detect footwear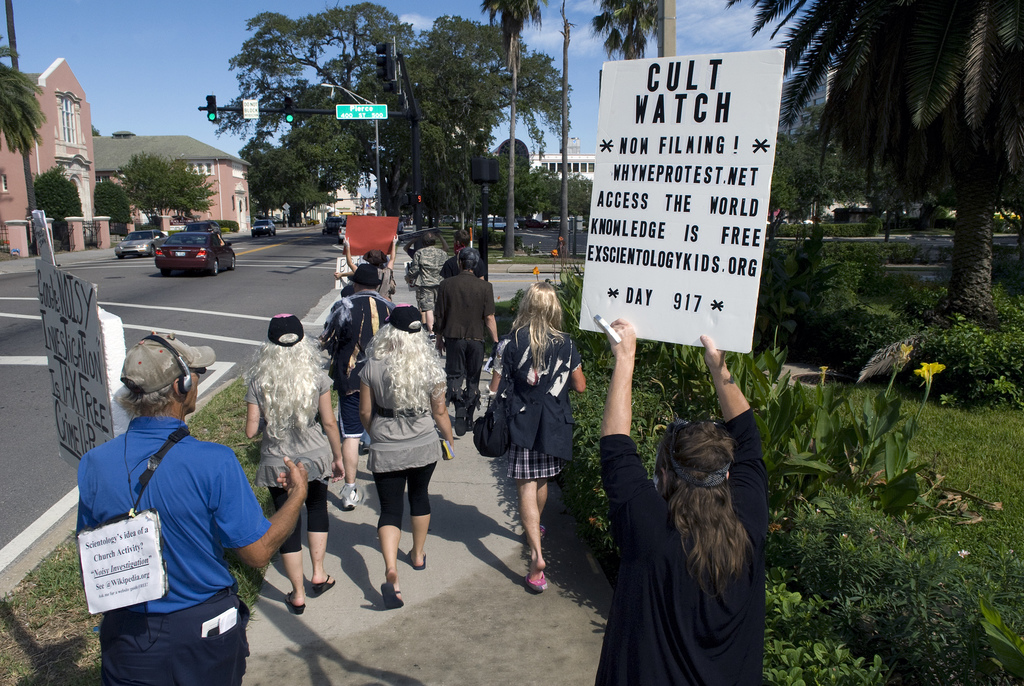
(340,490,364,518)
